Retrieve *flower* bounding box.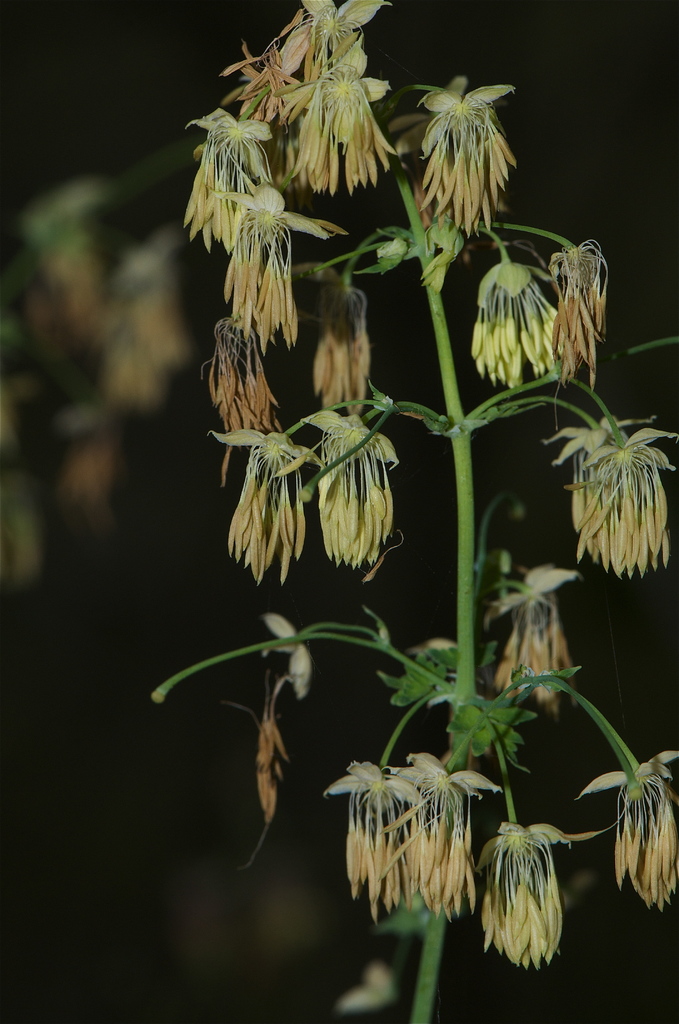
Bounding box: <region>468, 822, 616, 963</region>.
